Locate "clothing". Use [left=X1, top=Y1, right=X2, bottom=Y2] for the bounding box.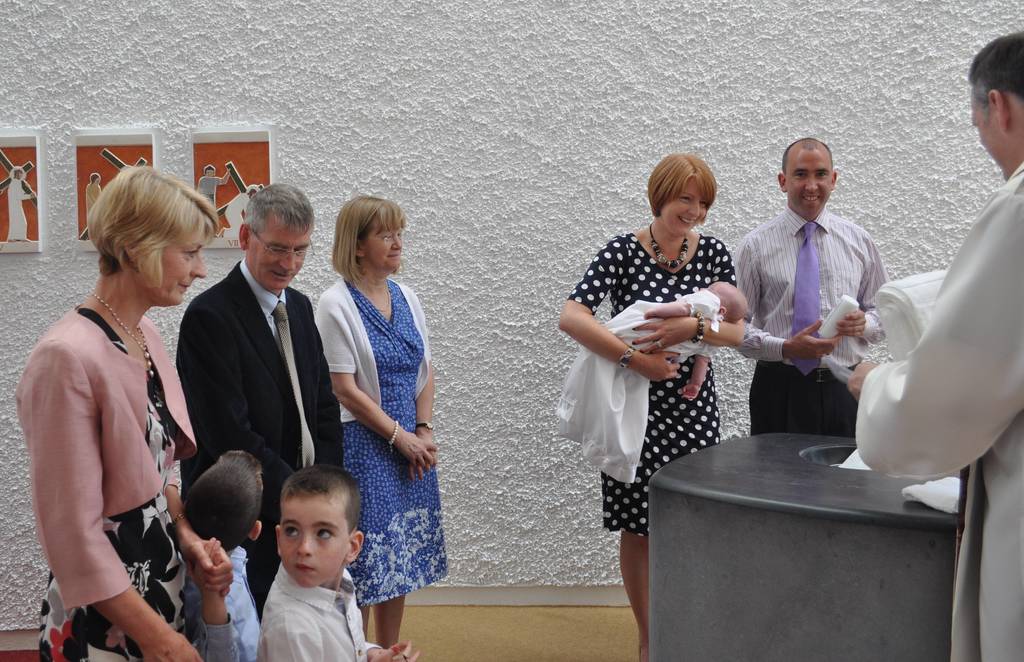
[left=254, top=563, right=378, bottom=661].
